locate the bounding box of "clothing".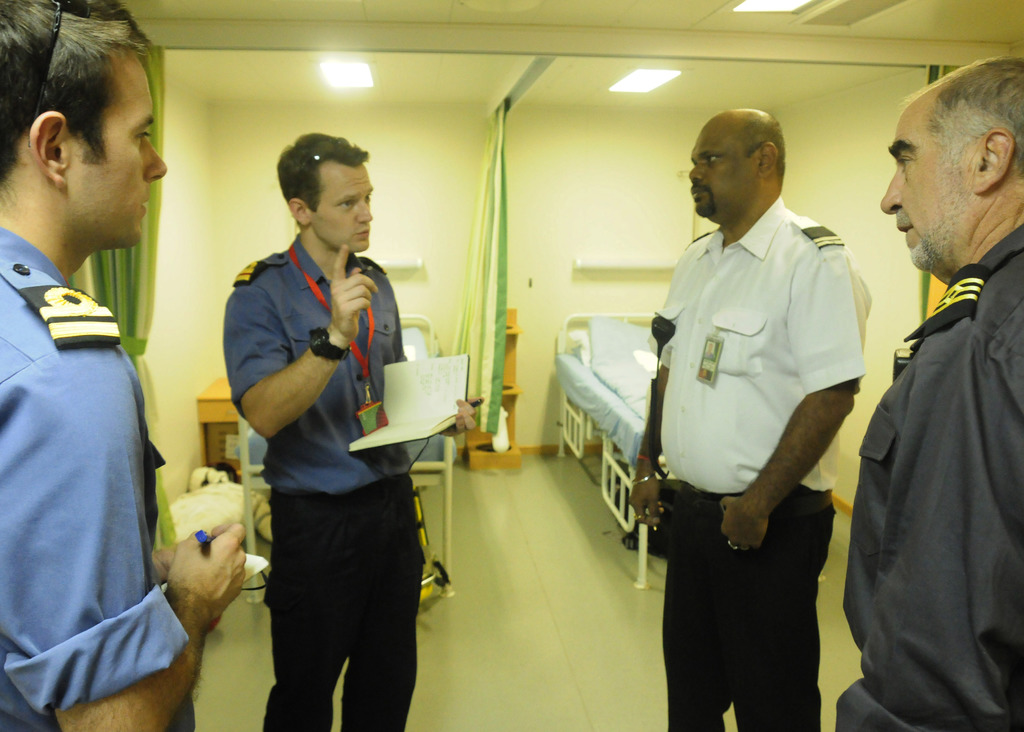
Bounding box: bbox(829, 224, 1022, 731).
